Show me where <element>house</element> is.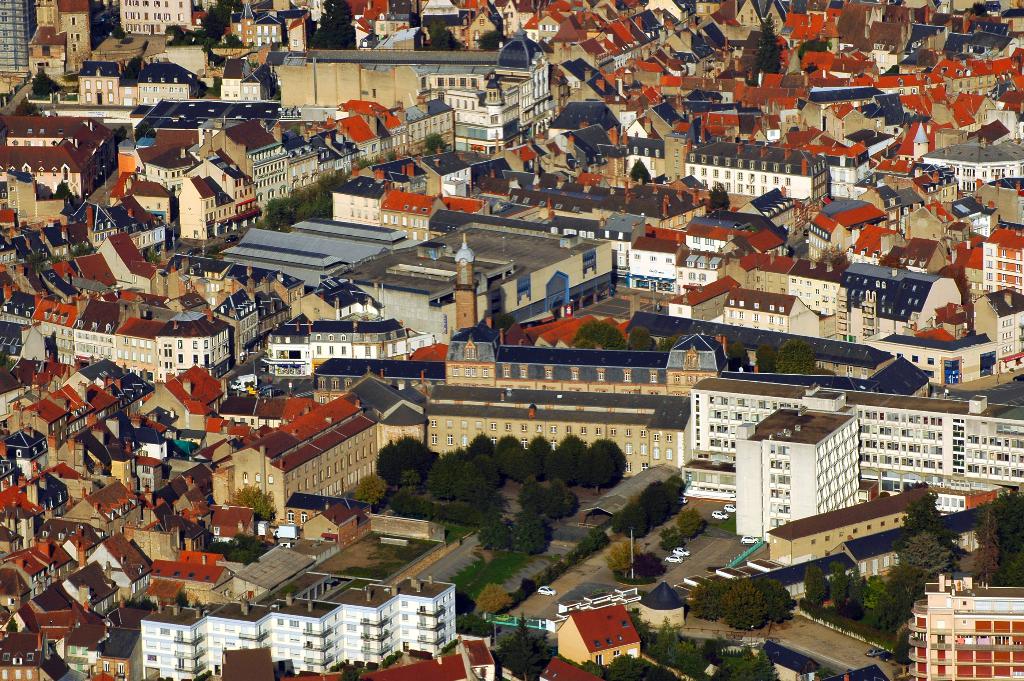
<element>house</element> is at (x1=0, y1=132, x2=85, y2=196).
